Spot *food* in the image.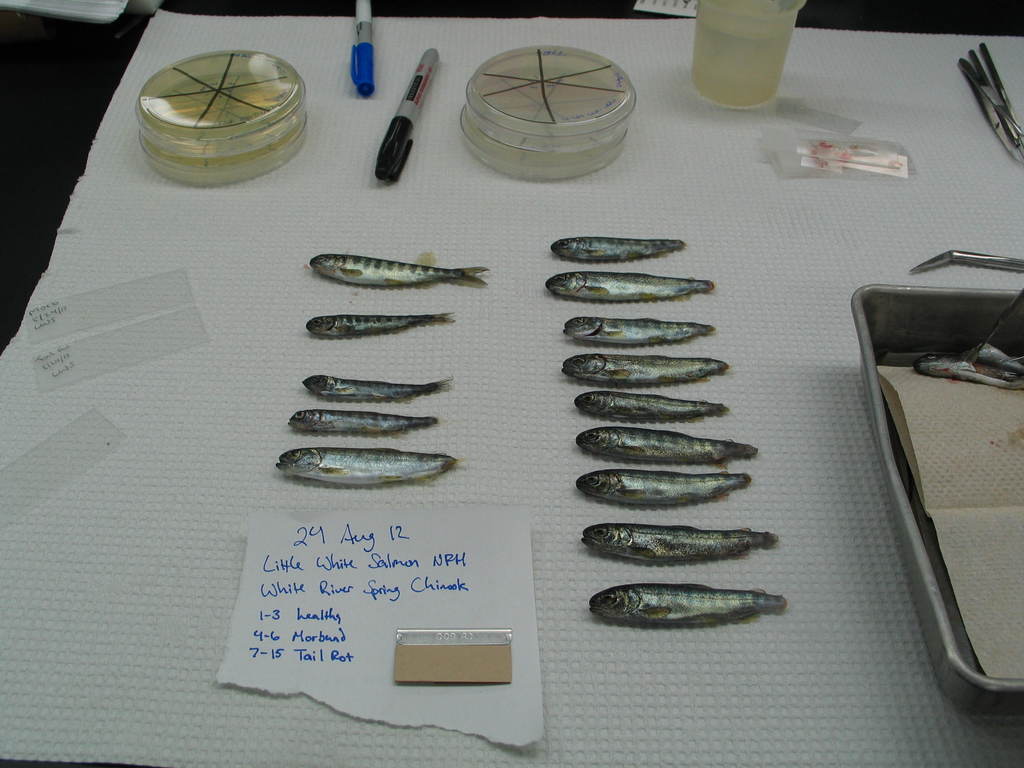
*food* found at box(305, 311, 453, 336).
